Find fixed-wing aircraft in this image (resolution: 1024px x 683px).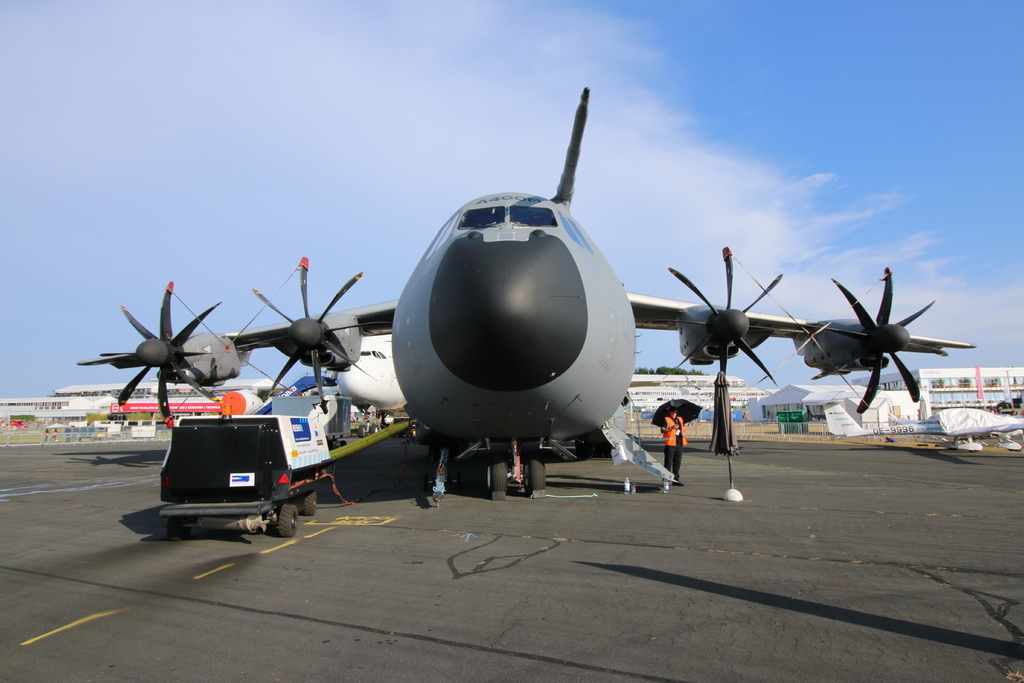
(x1=819, y1=404, x2=1023, y2=452).
